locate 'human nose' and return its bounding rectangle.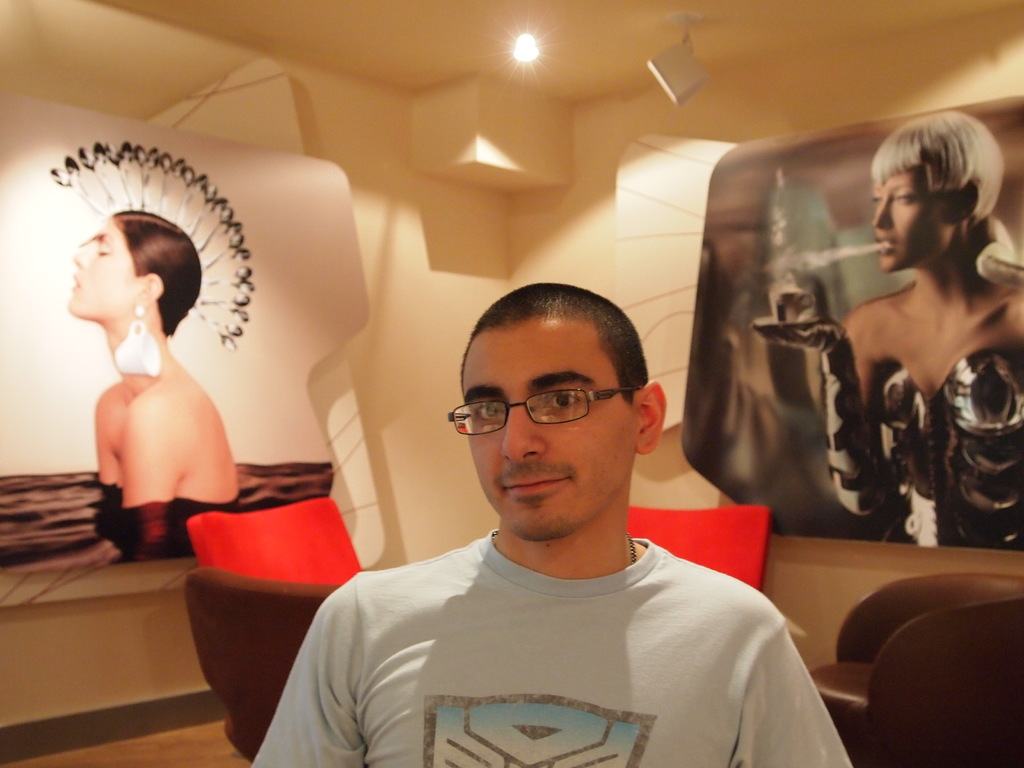
left=872, top=192, right=891, bottom=228.
